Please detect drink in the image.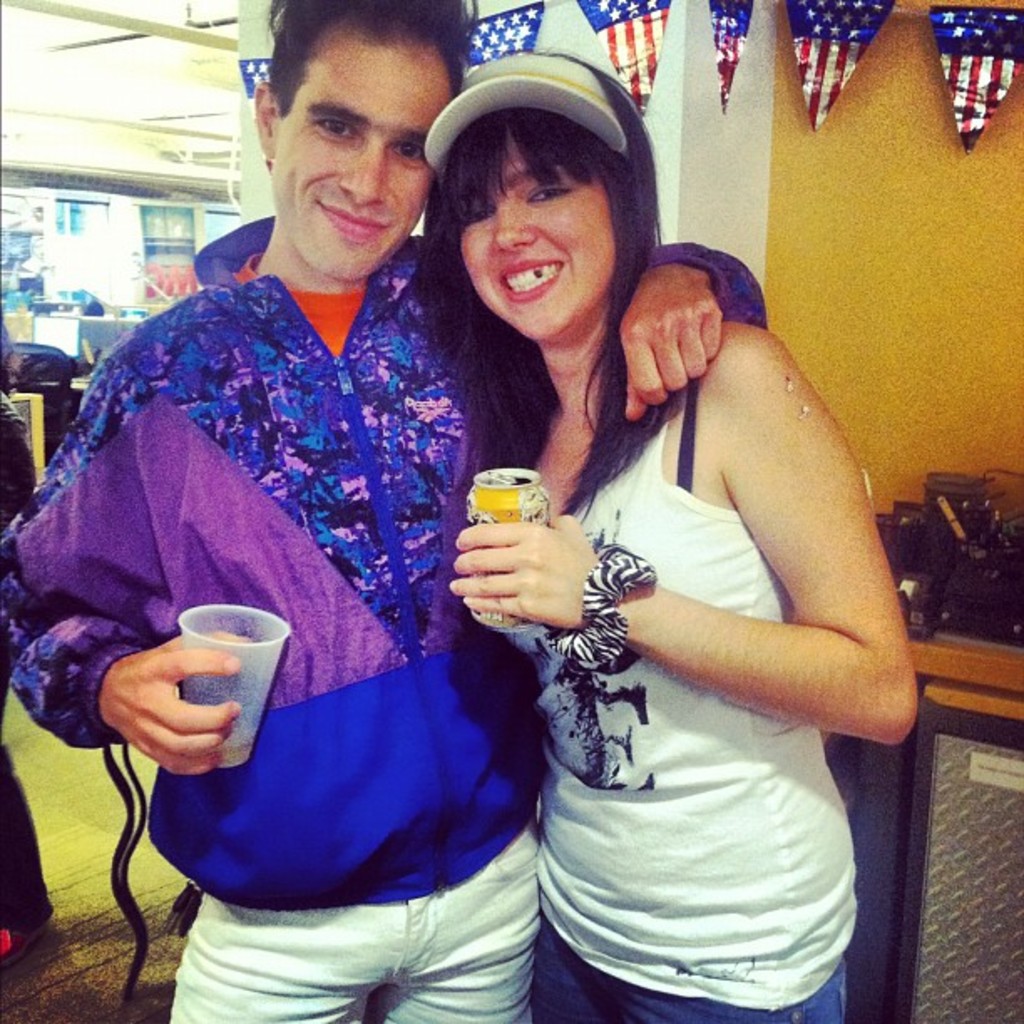
<box>181,611,294,768</box>.
